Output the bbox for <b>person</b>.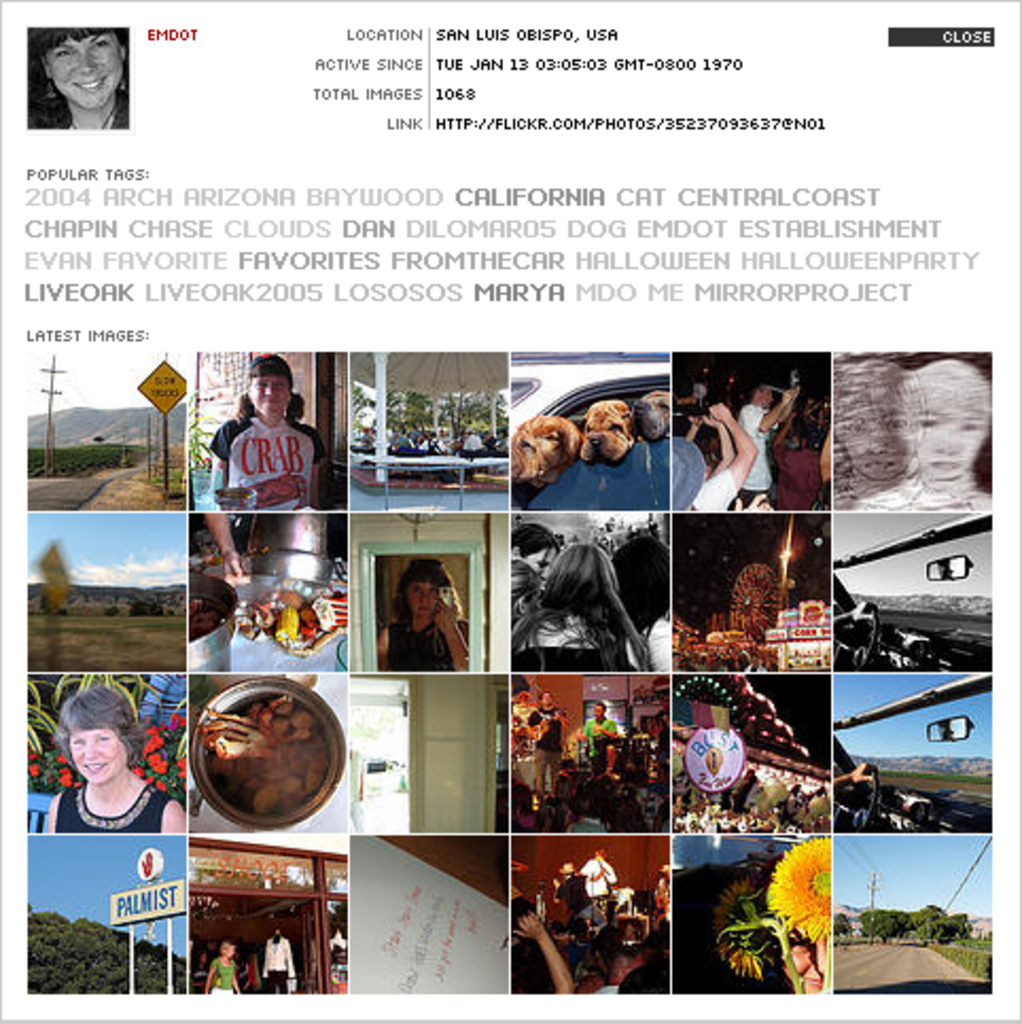
left=867, top=358, right=997, bottom=513.
